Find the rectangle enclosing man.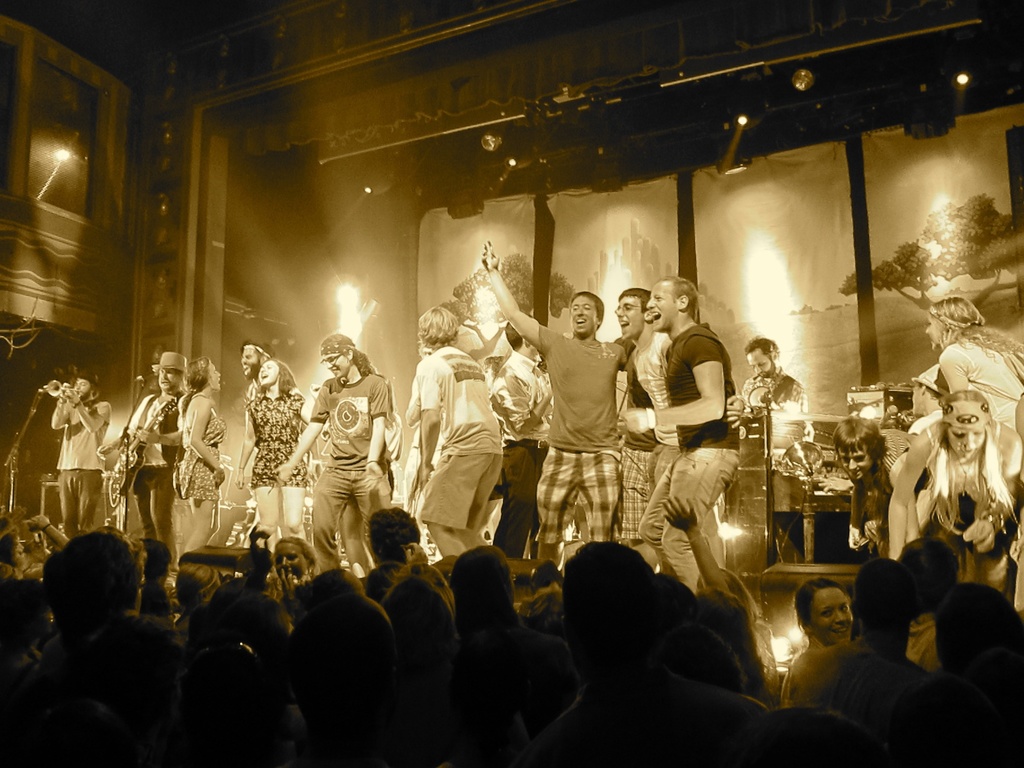
[x1=51, y1=367, x2=111, y2=540].
